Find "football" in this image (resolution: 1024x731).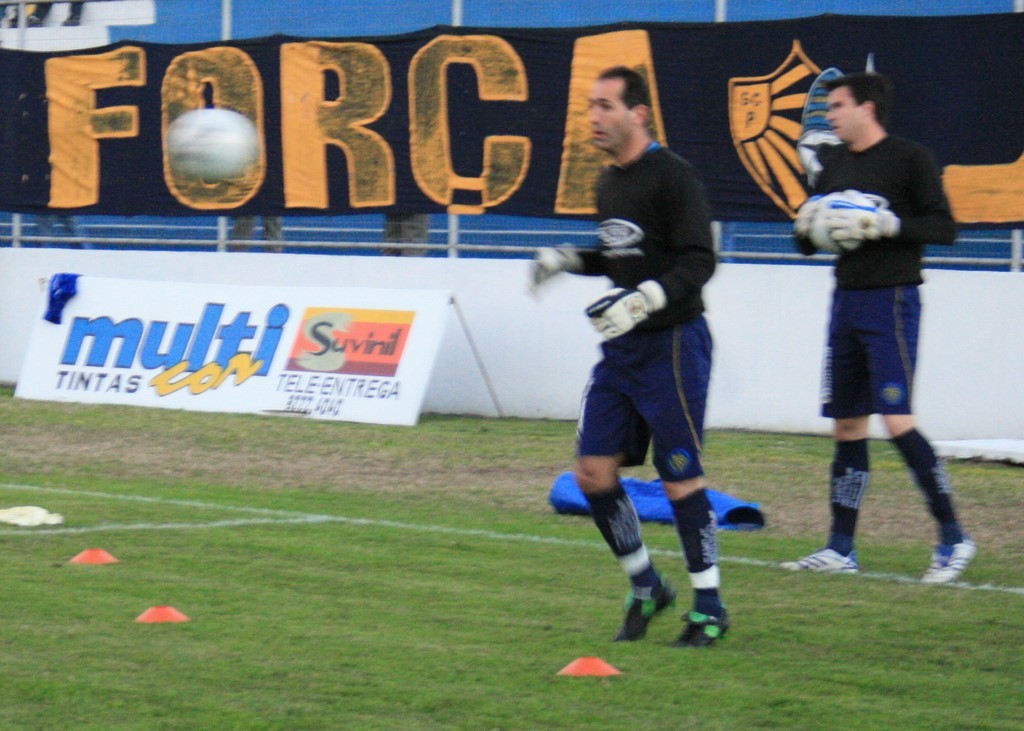
{"left": 165, "top": 105, "right": 257, "bottom": 181}.
